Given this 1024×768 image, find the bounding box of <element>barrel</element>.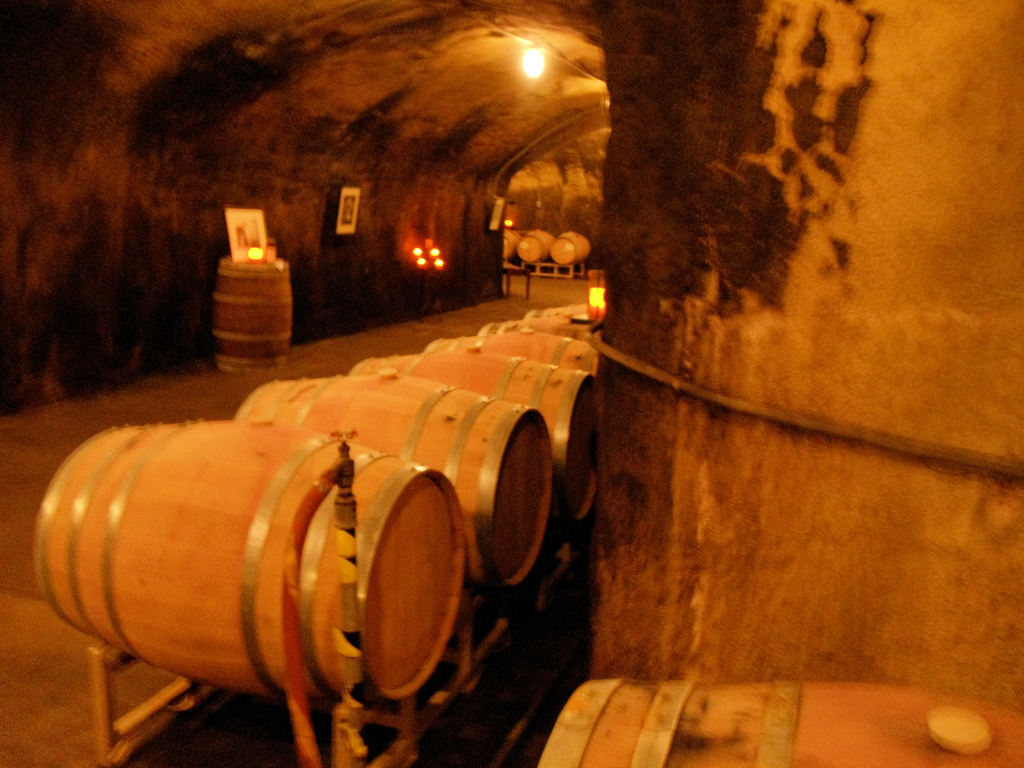
select_region(511, 227, 551, 259).
